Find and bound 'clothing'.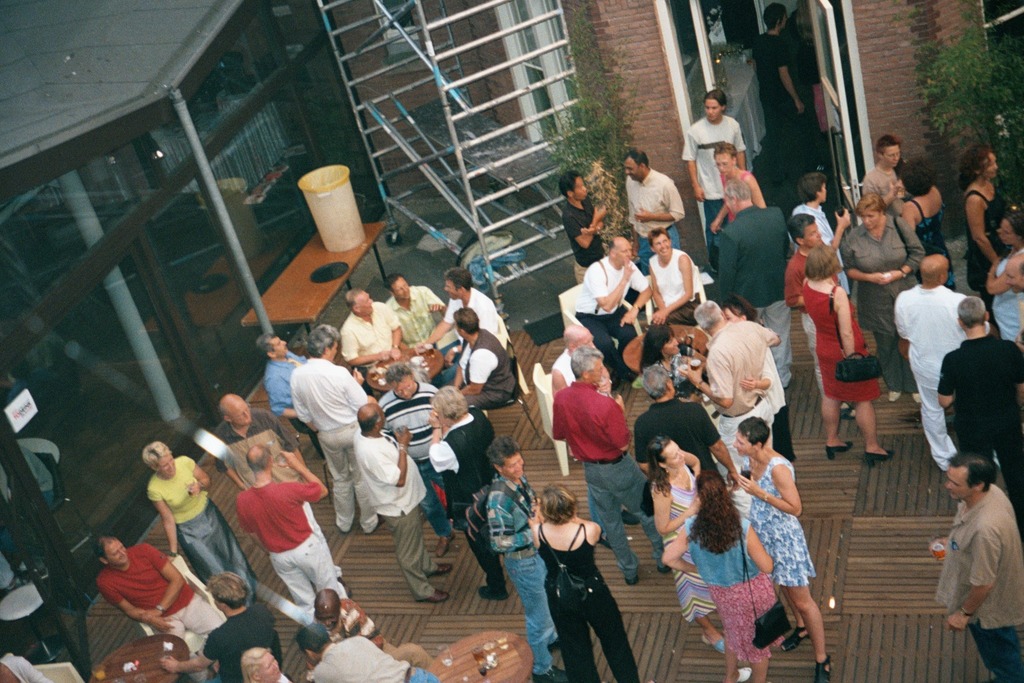
Bound: 84,520,207,651.
